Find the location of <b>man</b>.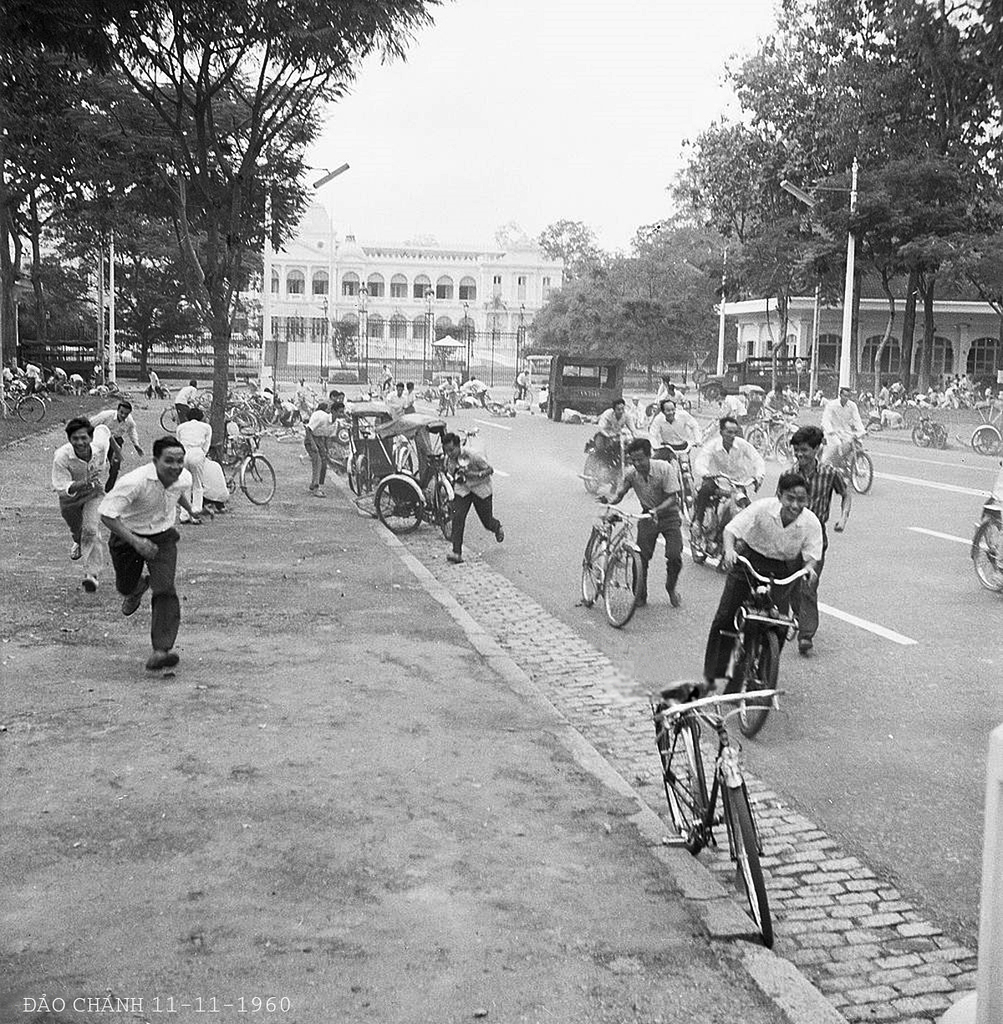
Location: select_region(701, 490, 823, 689).
